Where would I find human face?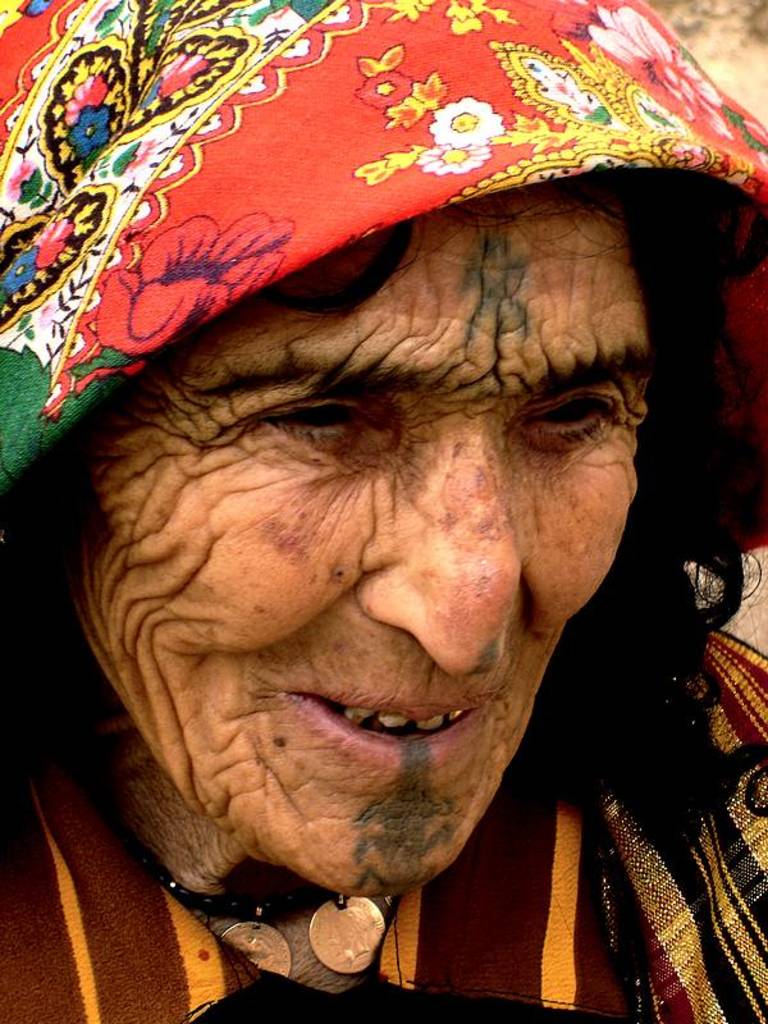
At bbox=(60, 175, 664, 904).
